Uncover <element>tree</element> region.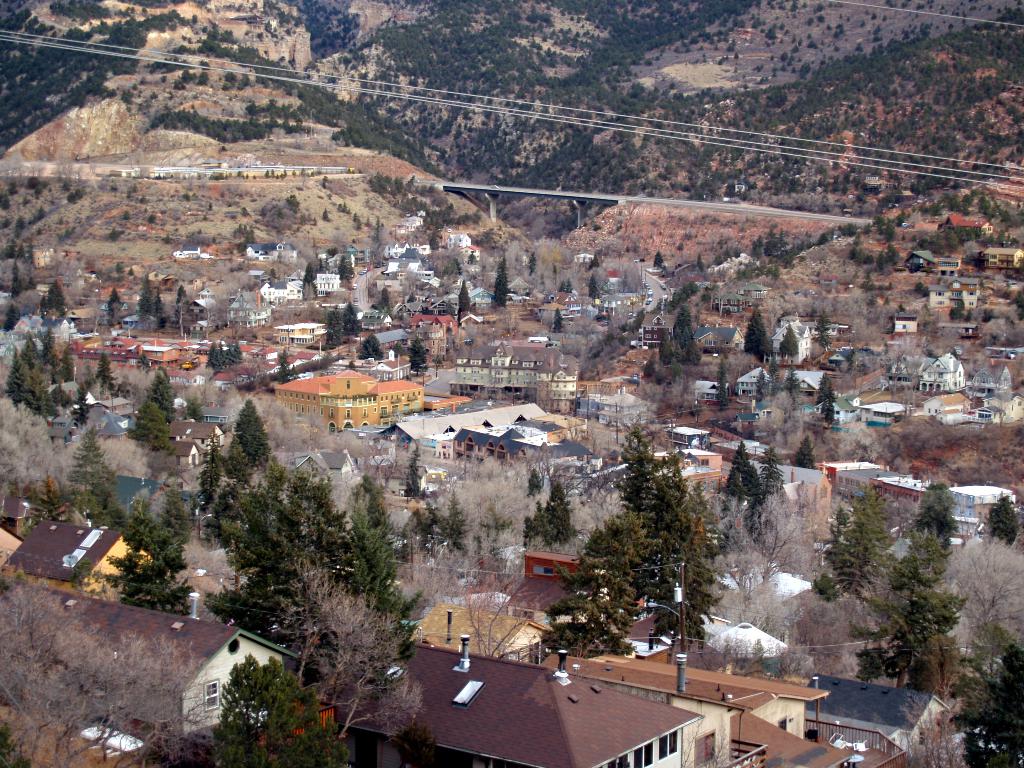
Uncovered: <region>719, 442, 764, 509</region>.
